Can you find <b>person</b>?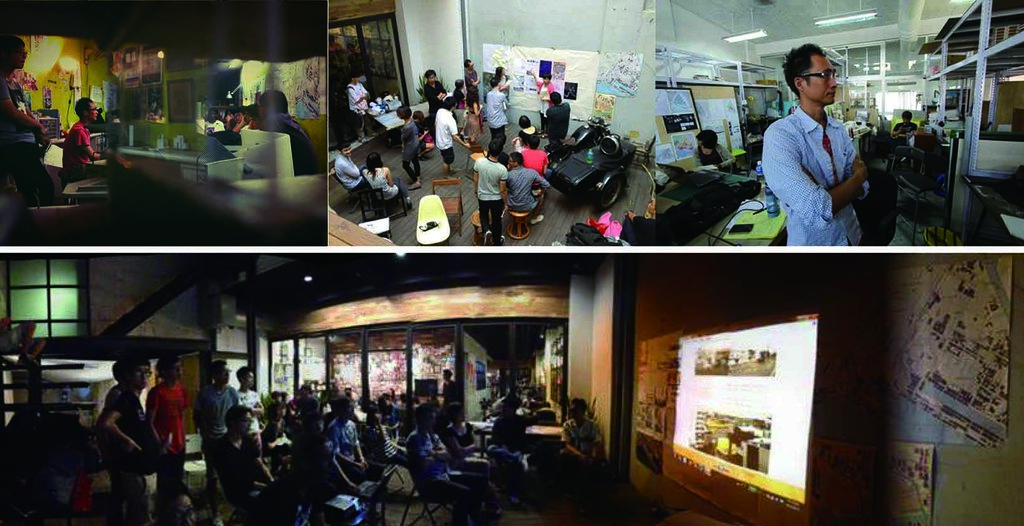
Yes, bounding box: <box>529,67,555,131</box>.
